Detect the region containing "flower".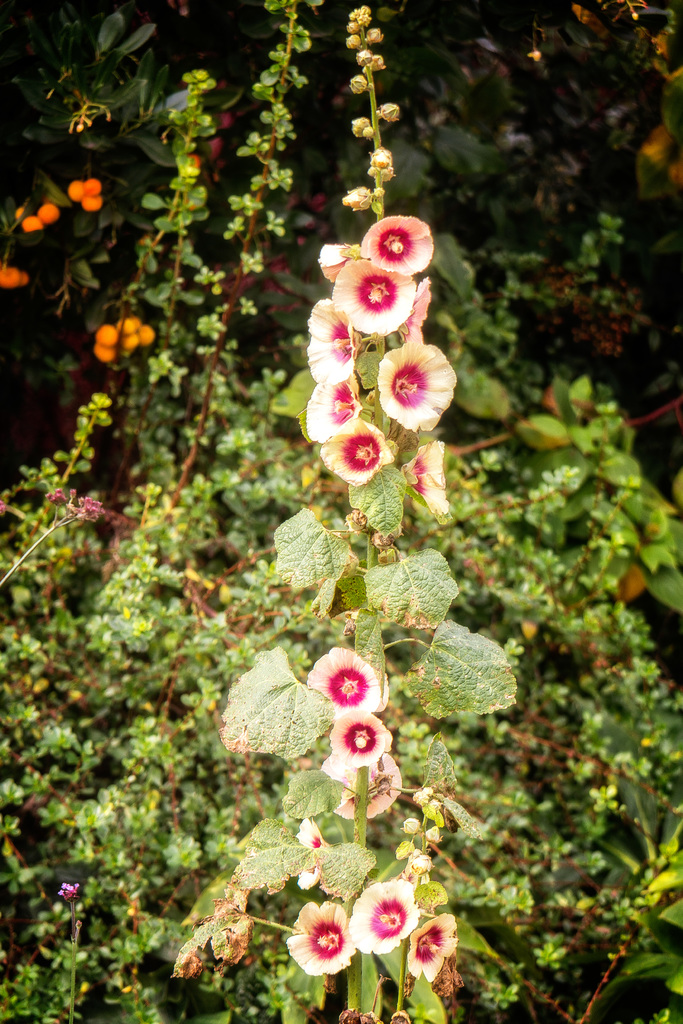
300 369 363 442.
